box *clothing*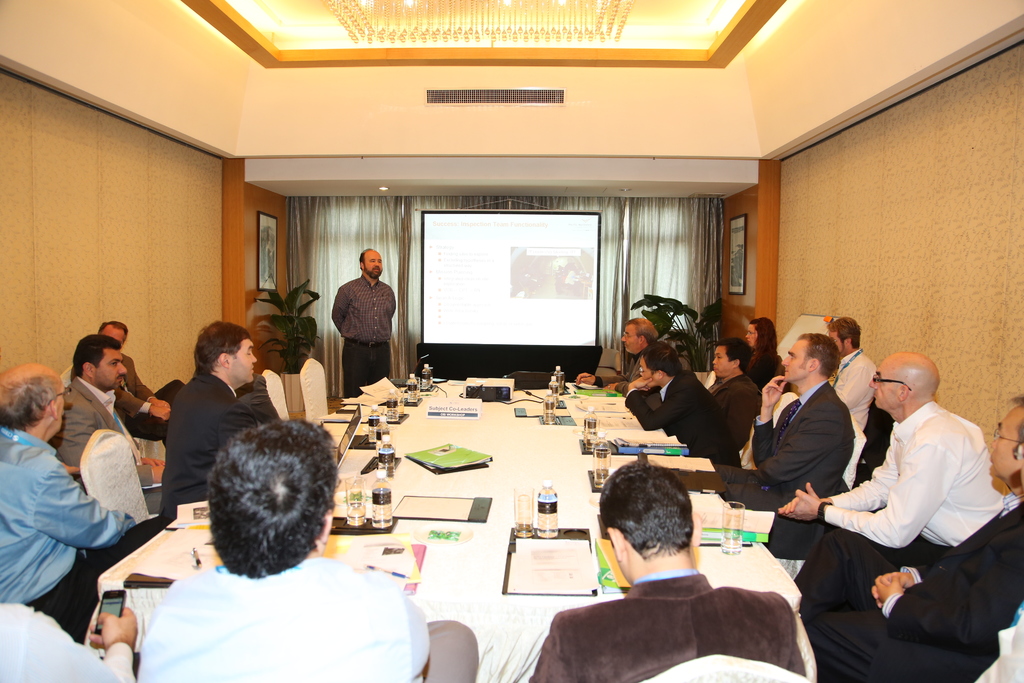
bbox(0, 597, 140, 682)
